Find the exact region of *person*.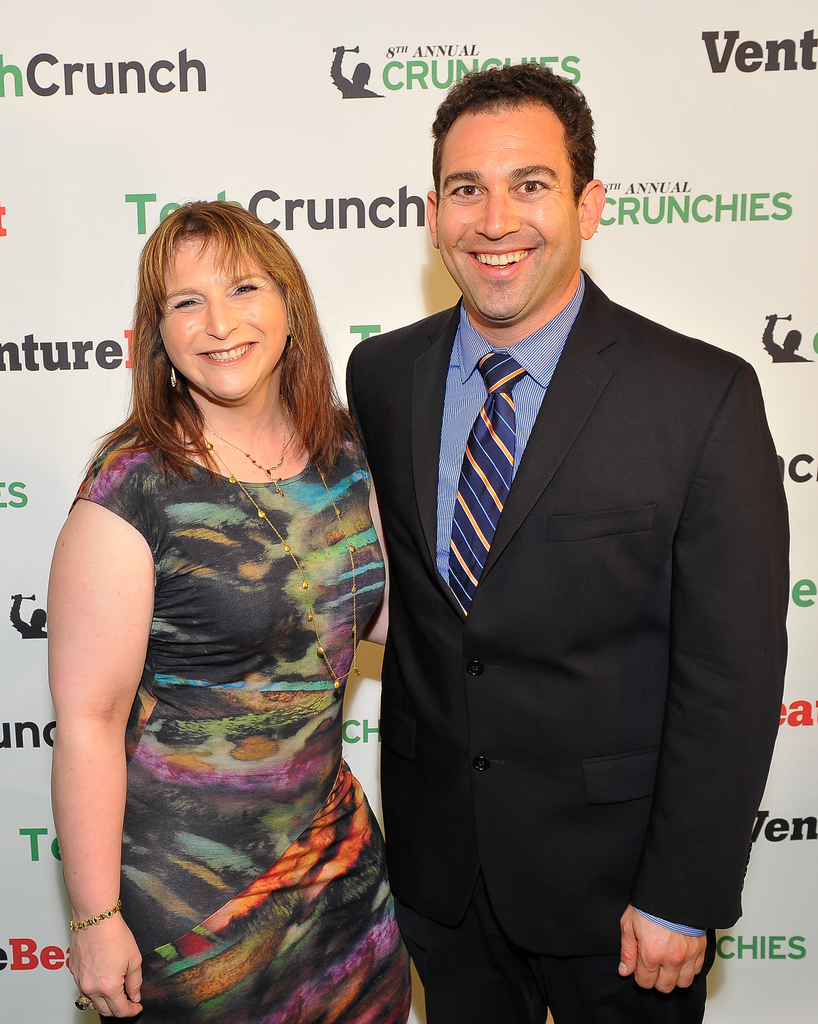
Exact region: 346 49 792 1023.
